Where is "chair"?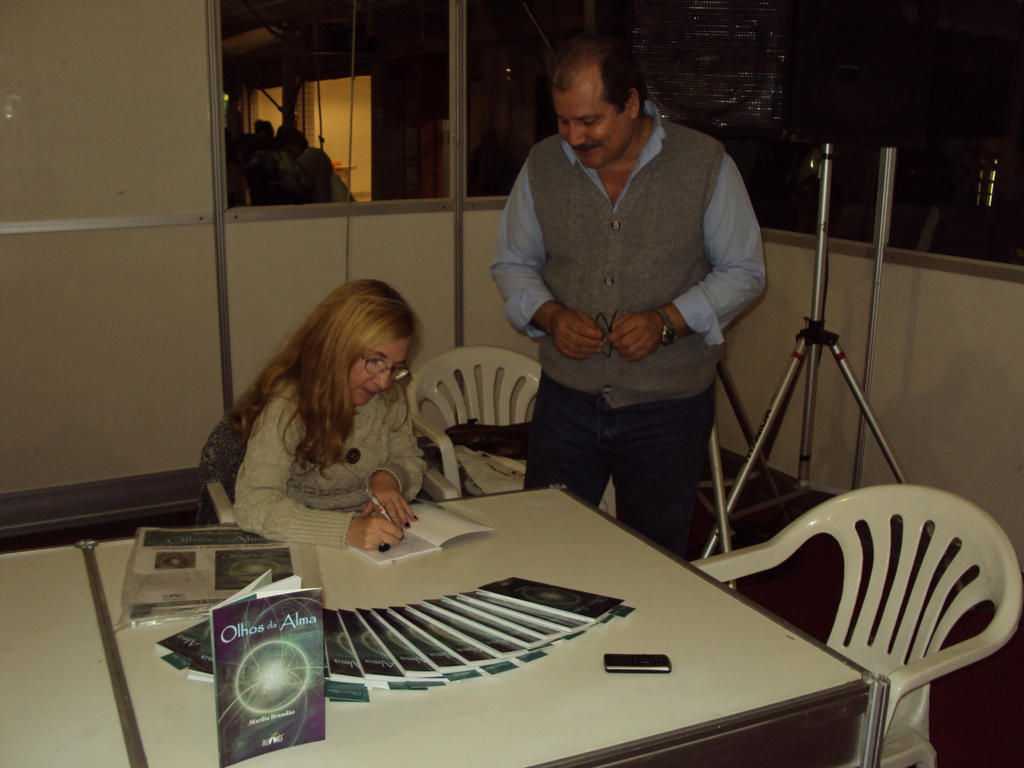
<region>201, 414, 461, 526</region>.
